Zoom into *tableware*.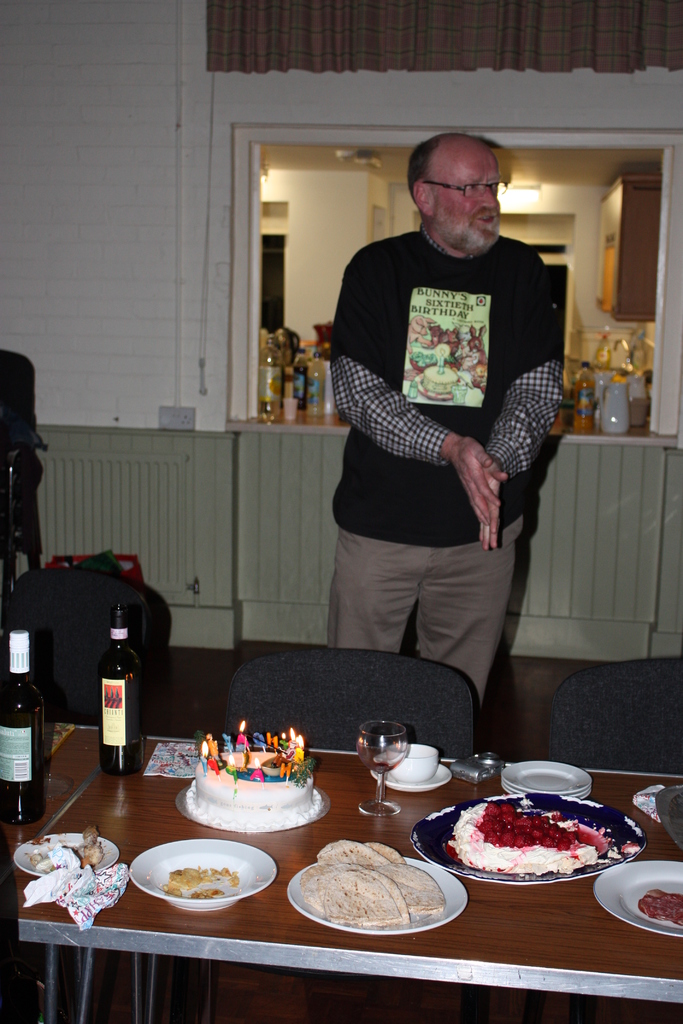
Zoom target: locate(356, 721, 408, 817).
